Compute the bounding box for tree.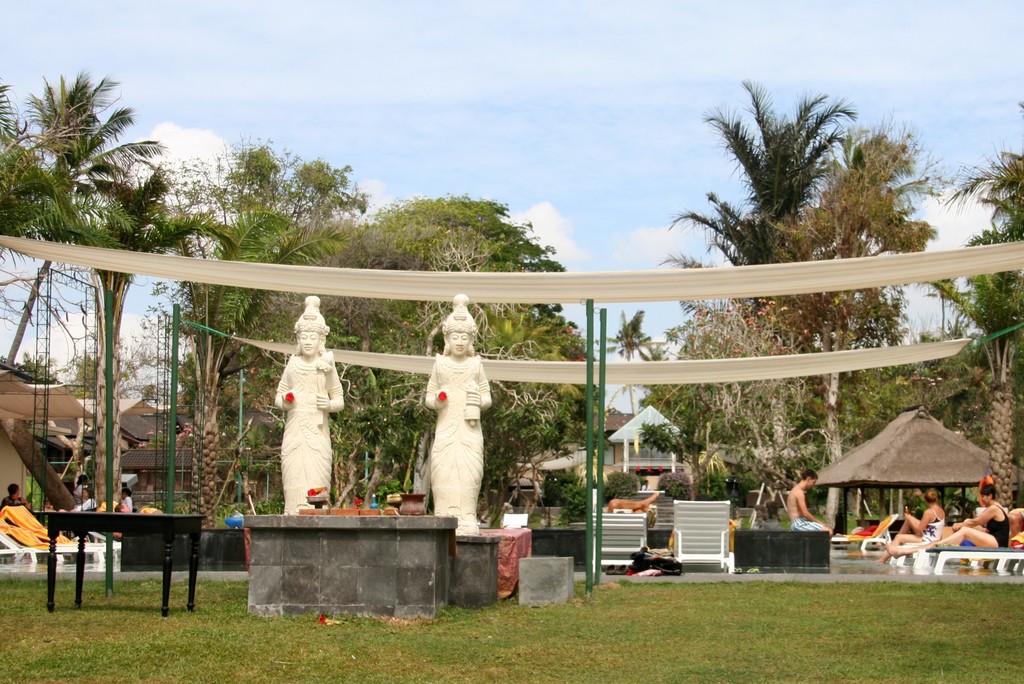
box(662, 270, 856, 530).
